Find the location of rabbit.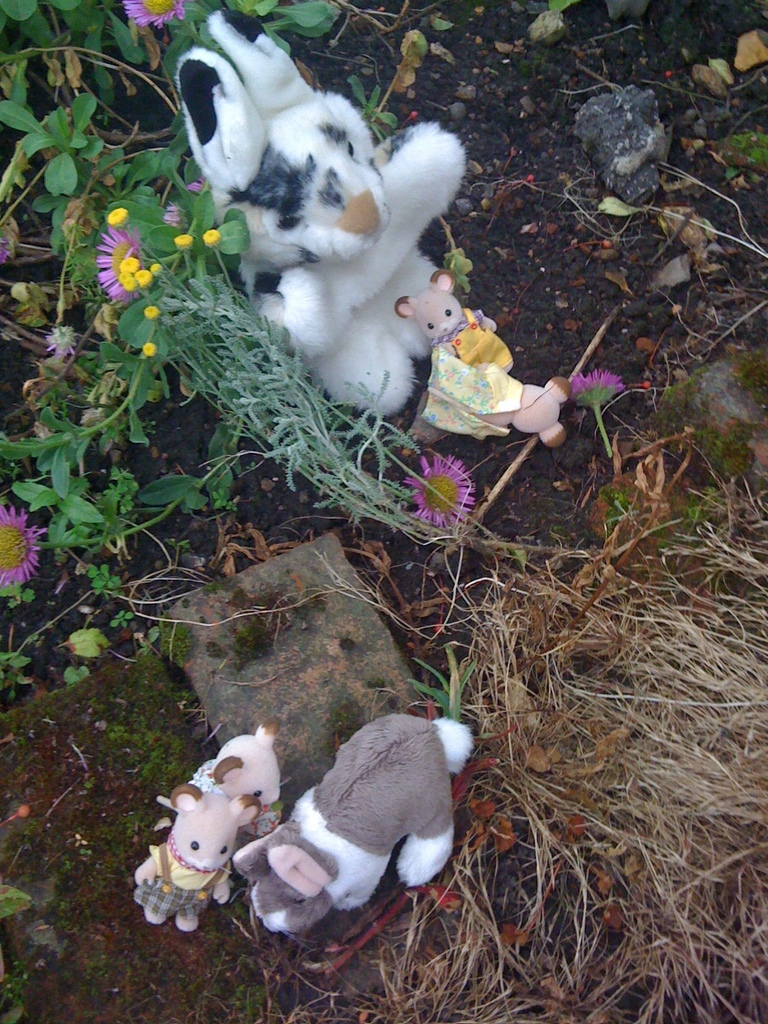
Location: <bbox>170, 1, 471, 420</bbox>.
